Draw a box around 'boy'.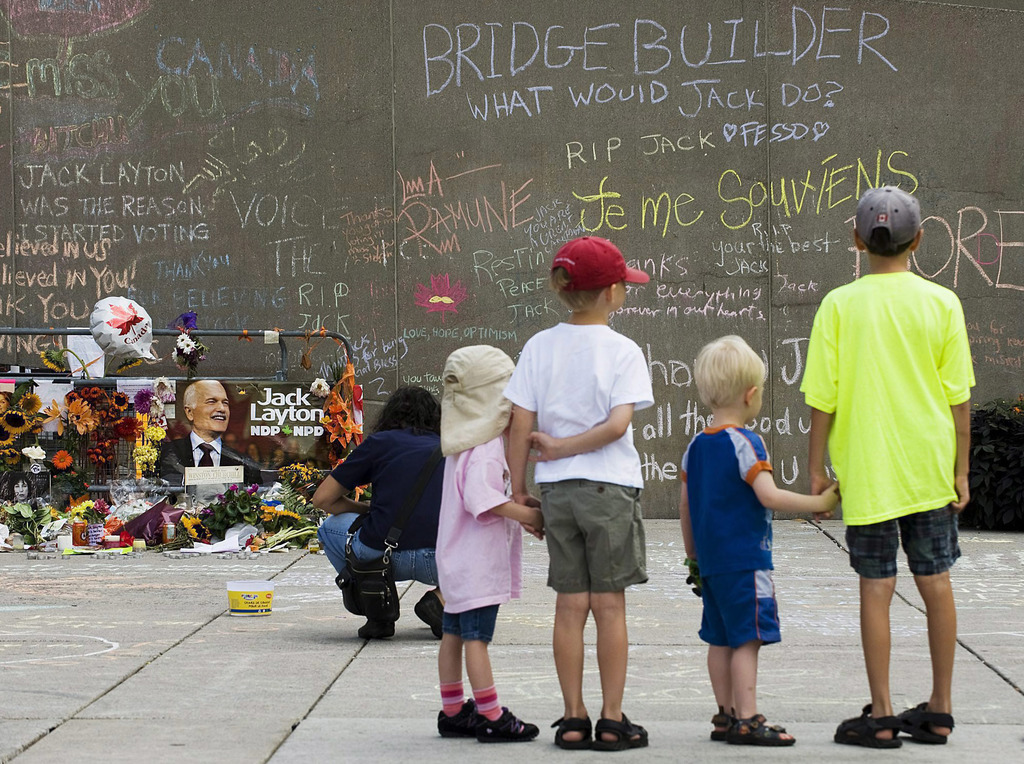
<region>436, 348, 542, 742</region>.
